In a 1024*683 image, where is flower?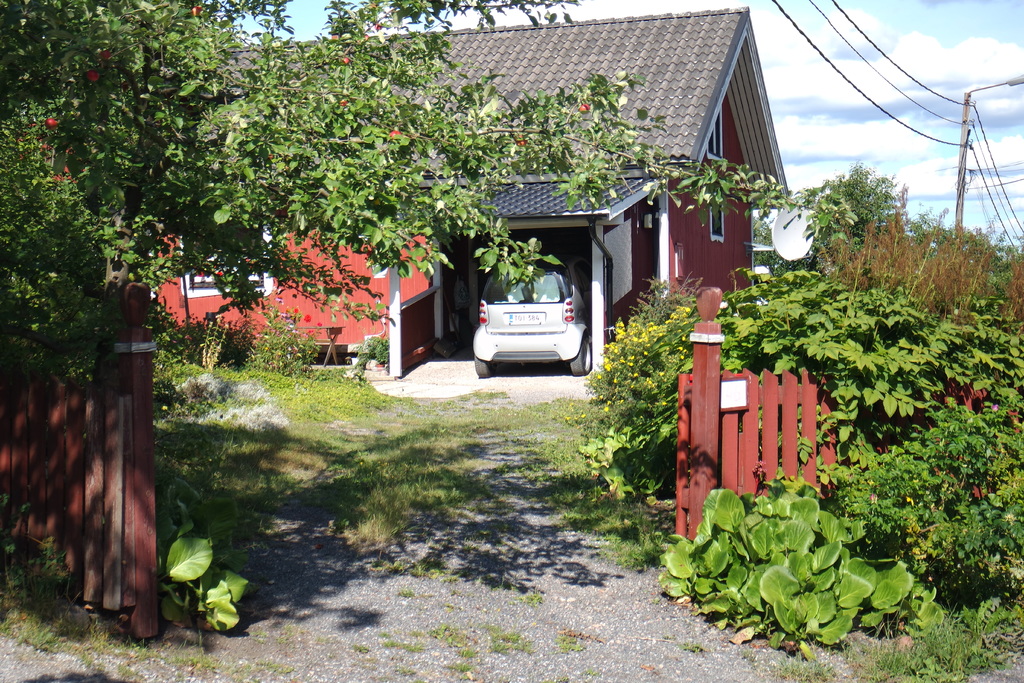
bbox=[985, 404, 1003, 416].
